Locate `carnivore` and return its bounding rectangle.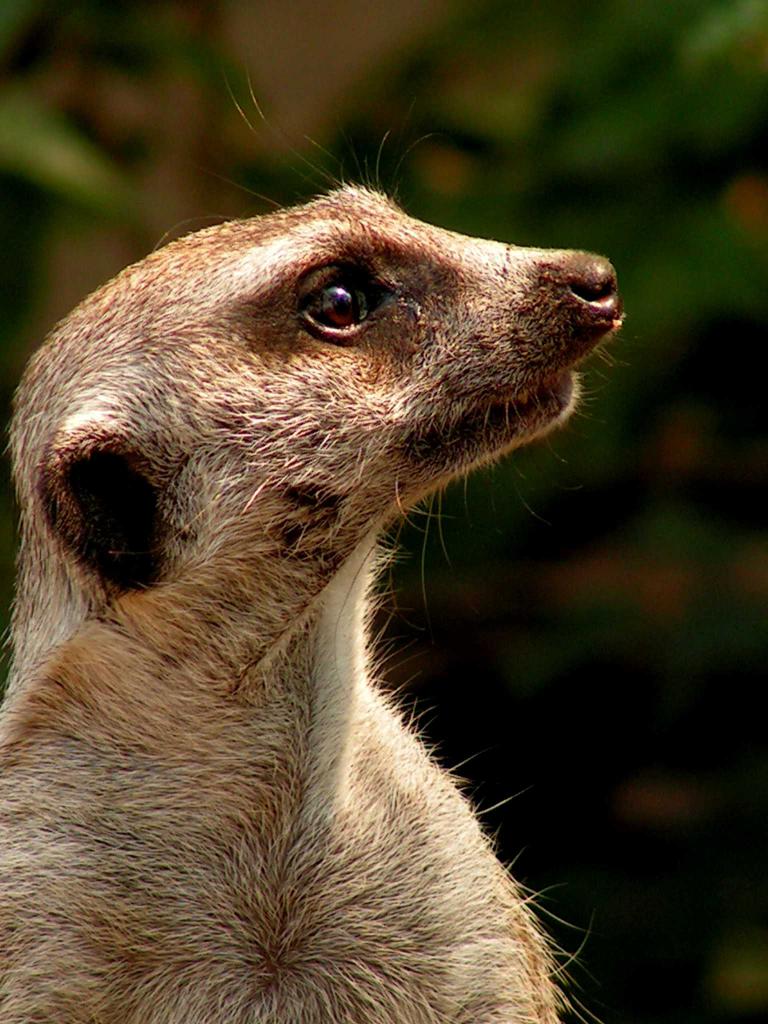
pyautogui.locateOnScreen(0, 161, 665, 1002).
